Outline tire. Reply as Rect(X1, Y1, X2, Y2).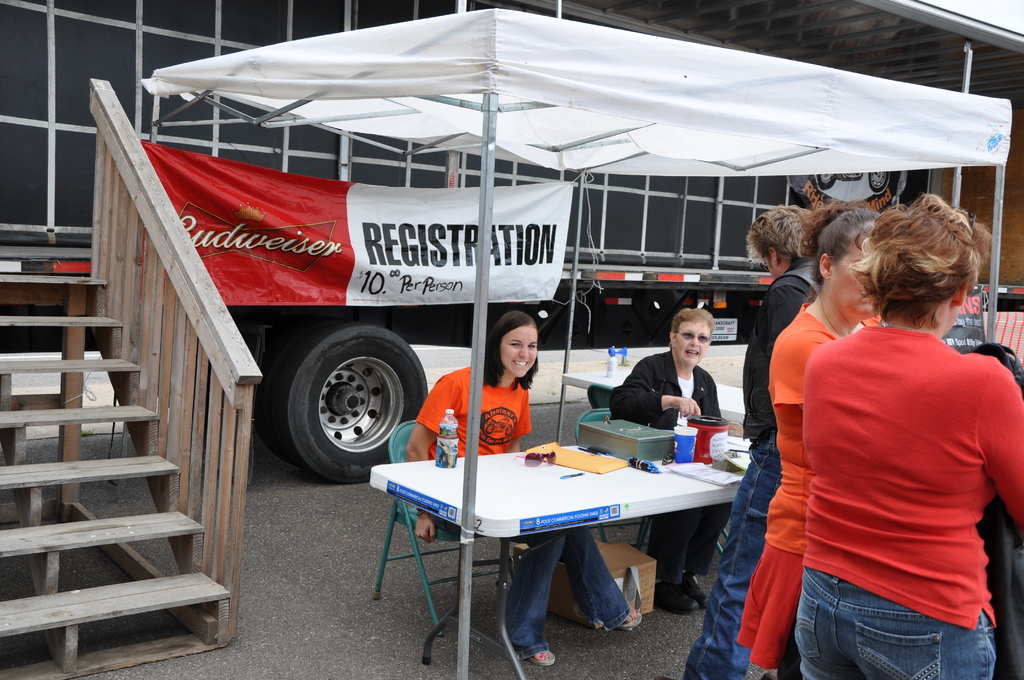
Rect(266, 320, 429, 485).
